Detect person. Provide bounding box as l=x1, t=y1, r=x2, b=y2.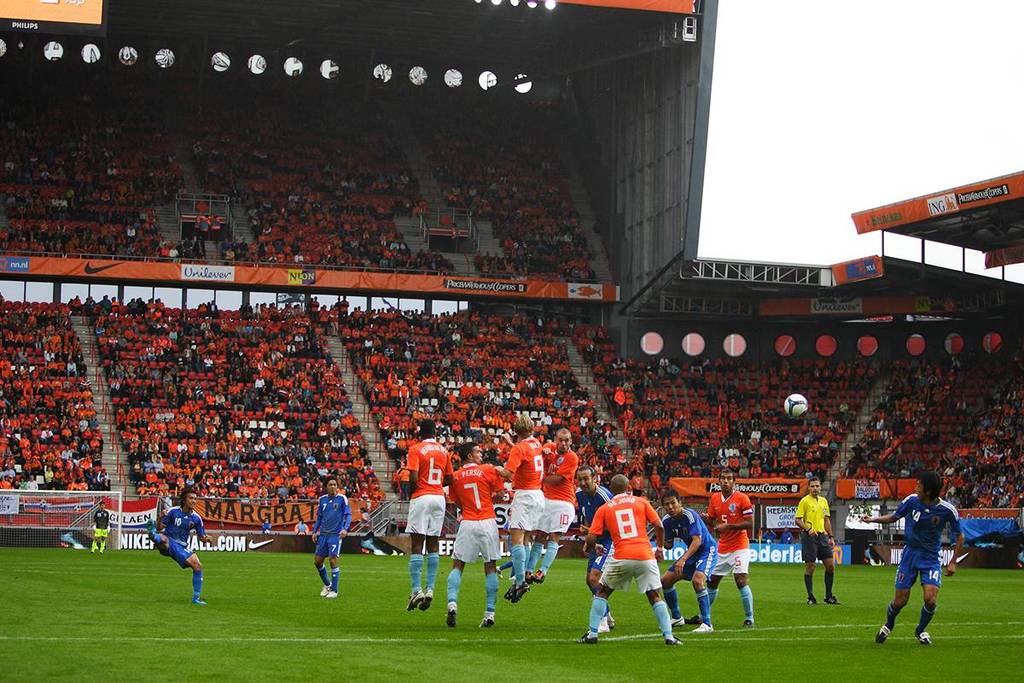
l=660, t=356, r=671, b=371.
